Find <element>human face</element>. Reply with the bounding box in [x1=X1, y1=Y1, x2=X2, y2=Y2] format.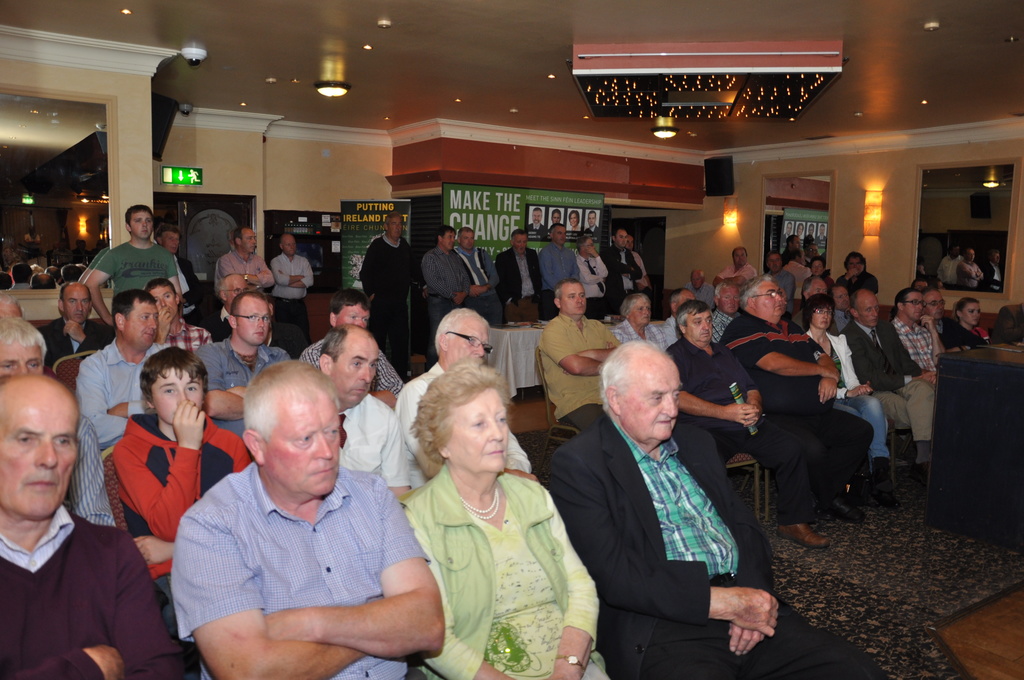
[x1=331, y1=337, x2=382, y2=406].
